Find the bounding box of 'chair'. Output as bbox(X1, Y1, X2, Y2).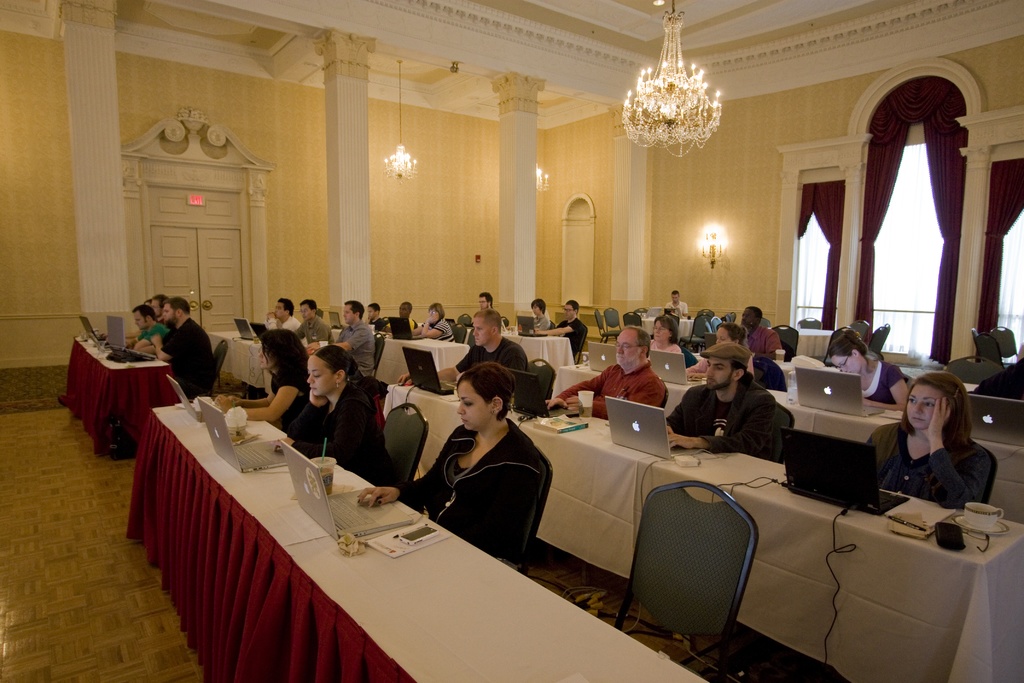
bbox(605, 309, 624, 340).
